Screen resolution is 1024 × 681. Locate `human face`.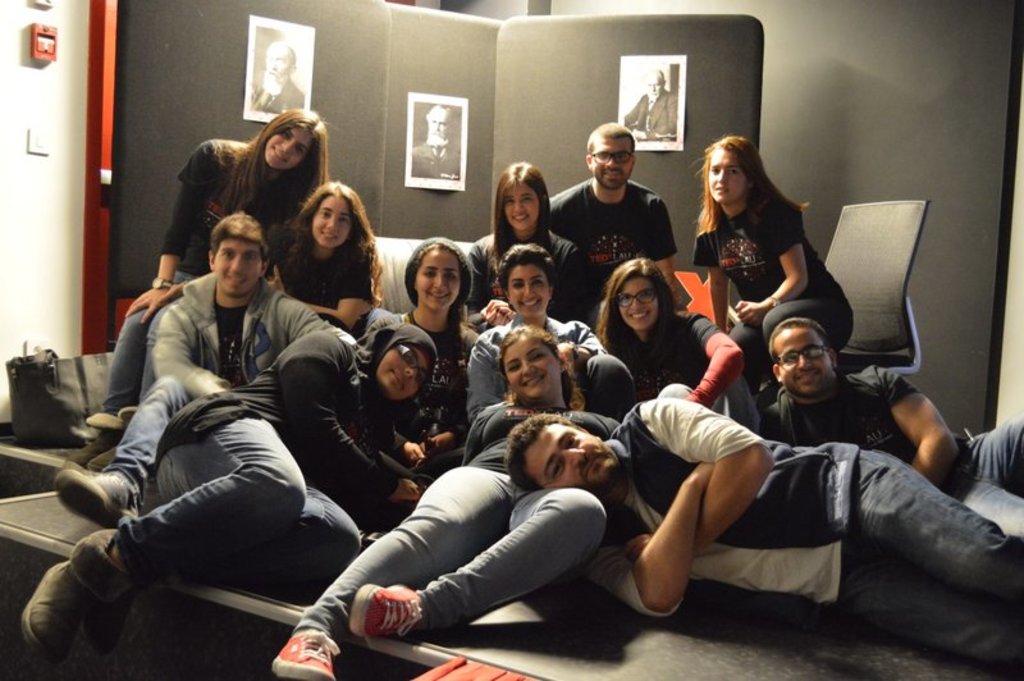
x1=308 y1=193 x2=355 y2=247.
